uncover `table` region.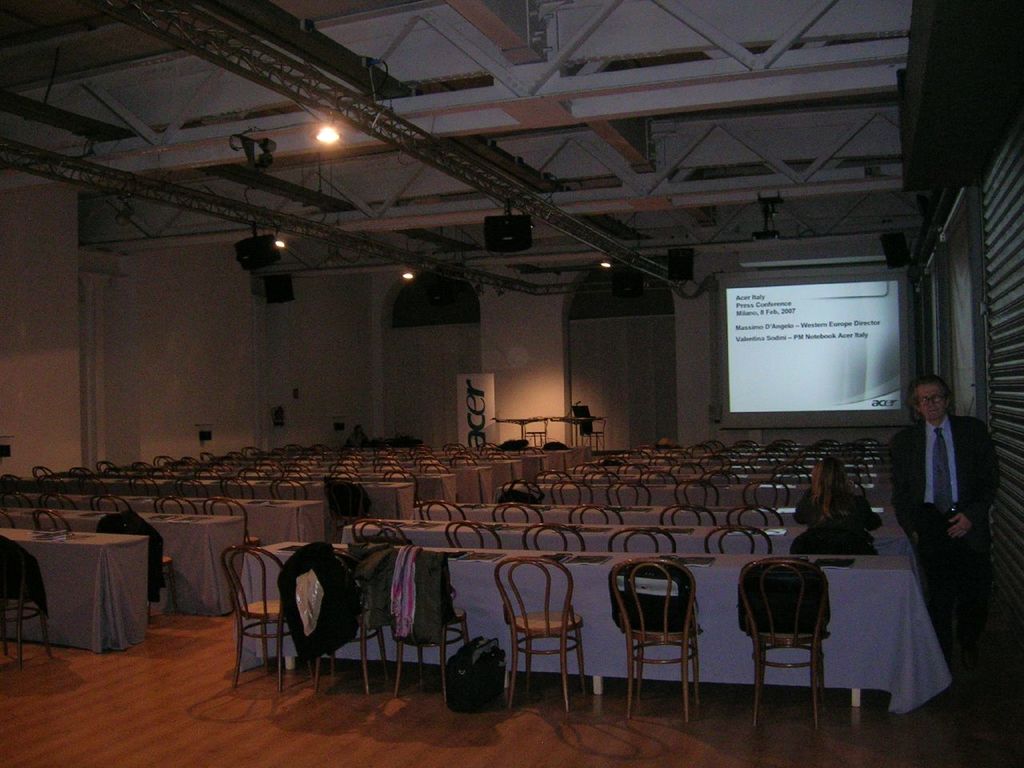
Uncovered: bbox=[0, 490, 324, 534].
